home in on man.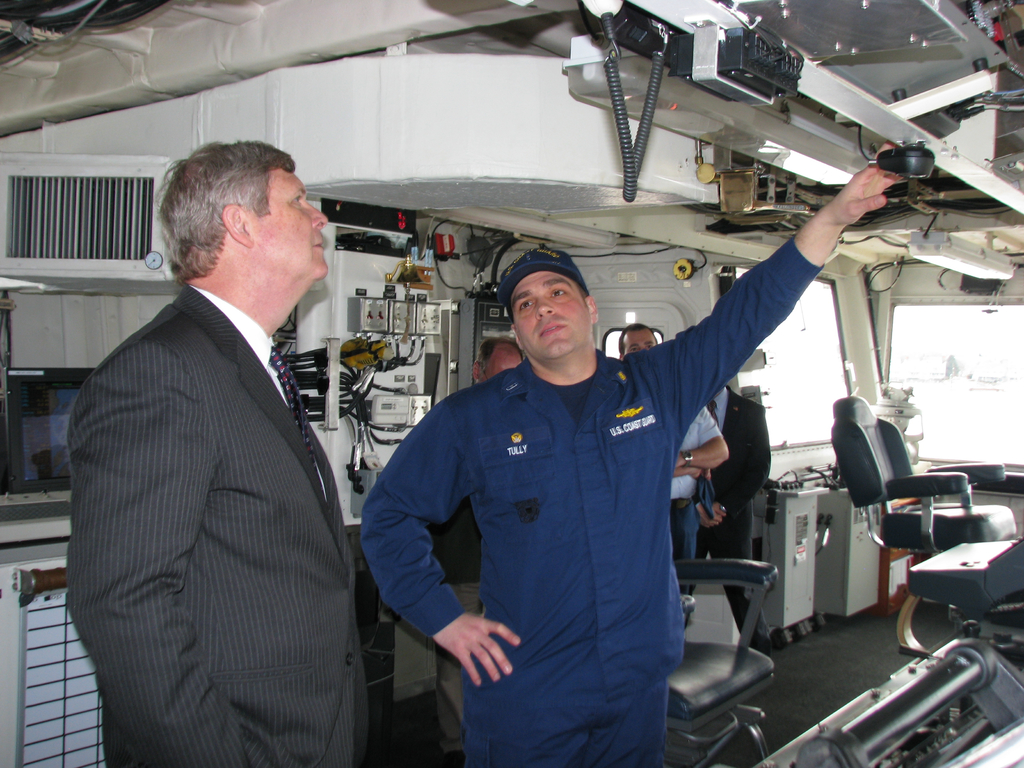
Homed in at [left=694, top=383, right=774, bottom=657].
